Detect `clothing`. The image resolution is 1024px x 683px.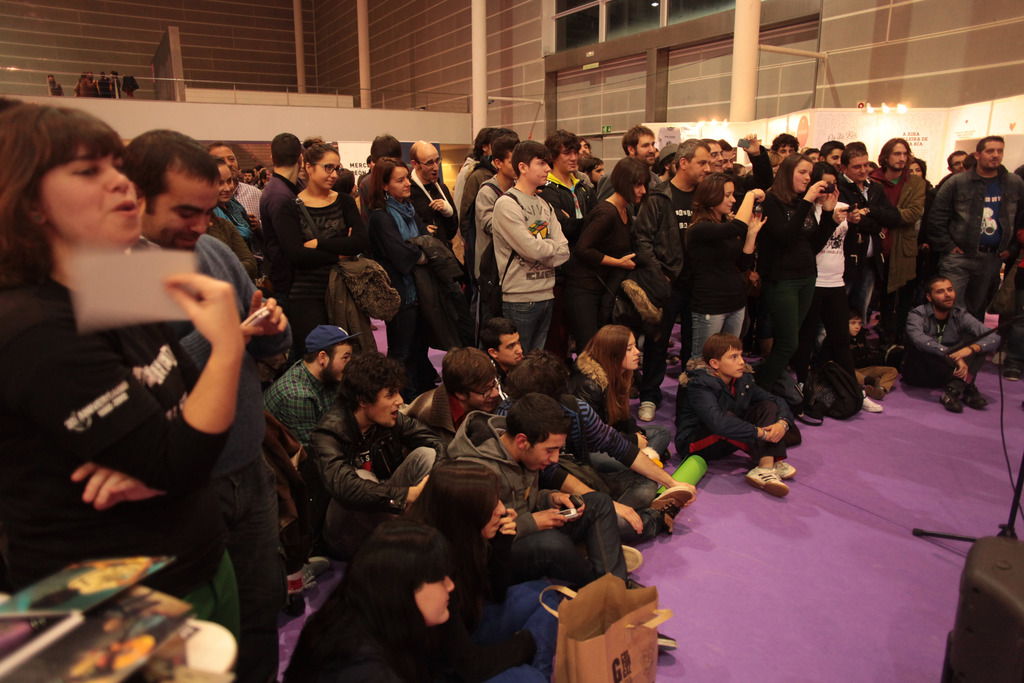
x1=253, y1=174, x2=332, y2=364.
